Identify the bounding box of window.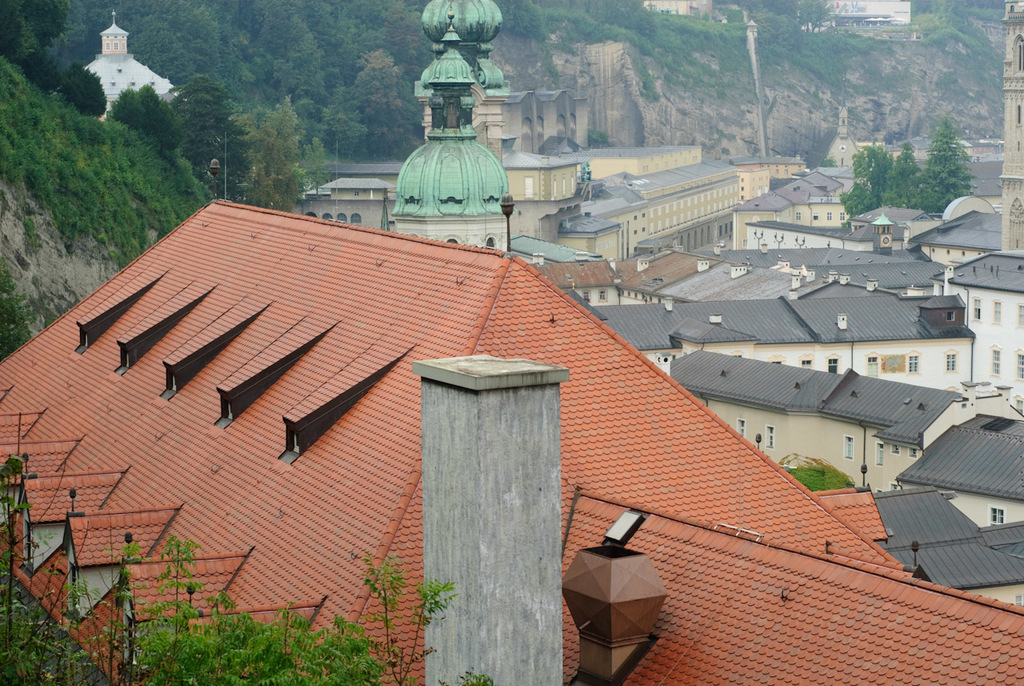
[734, 416, 746, 439].
